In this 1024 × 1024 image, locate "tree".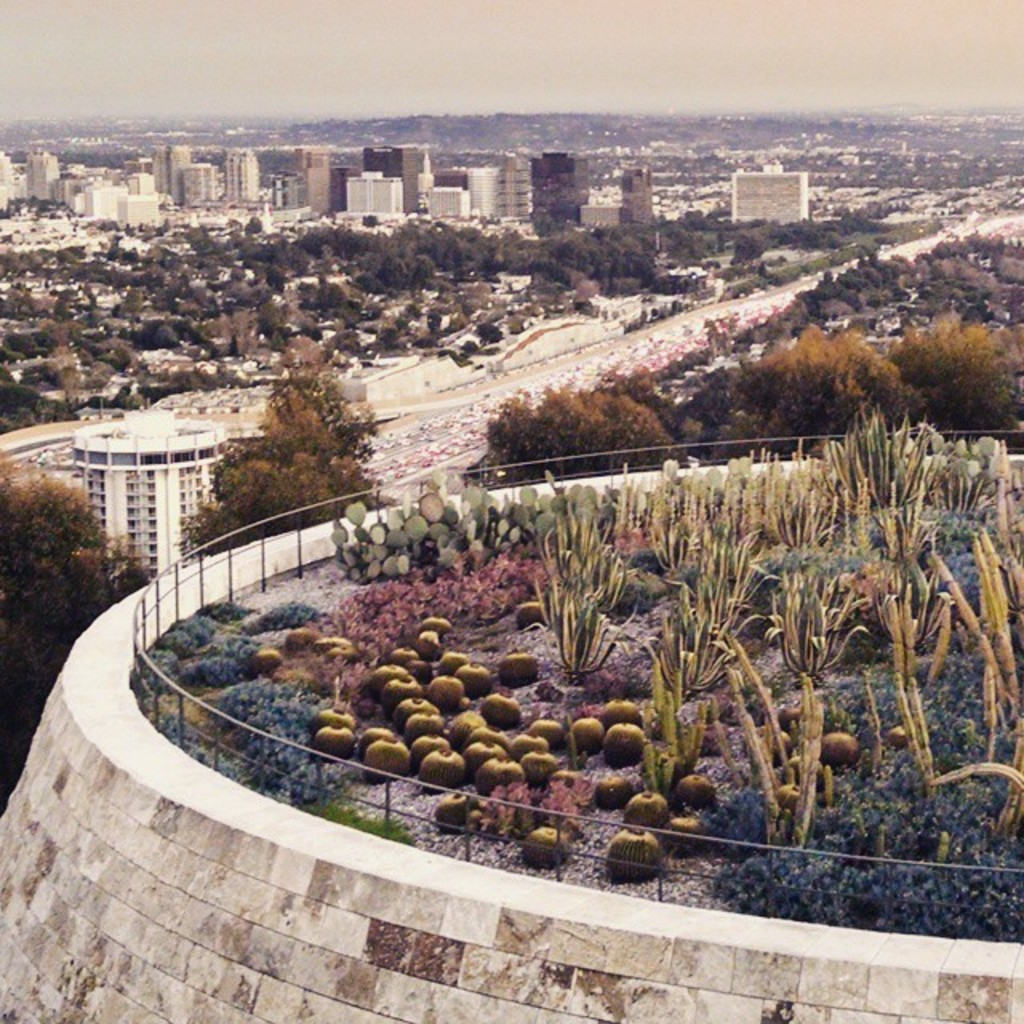
Bounding box: (216, 333, 376, 512).
